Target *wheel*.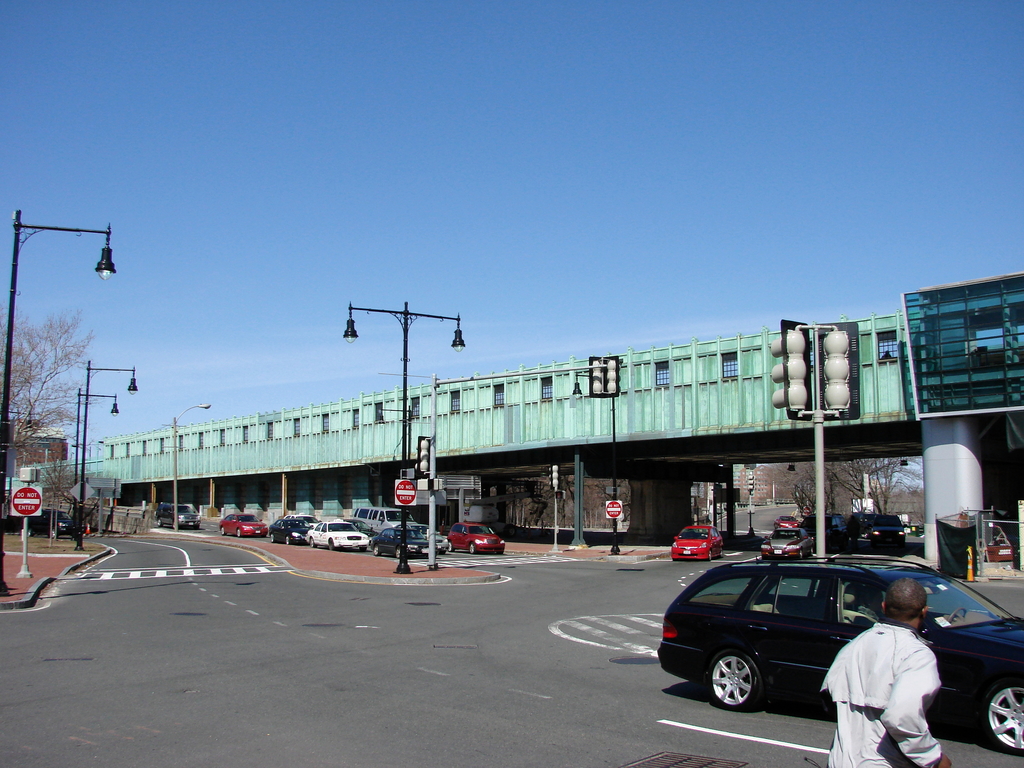
Target region: x1=718 y1=545 x2=725 y2=558.
